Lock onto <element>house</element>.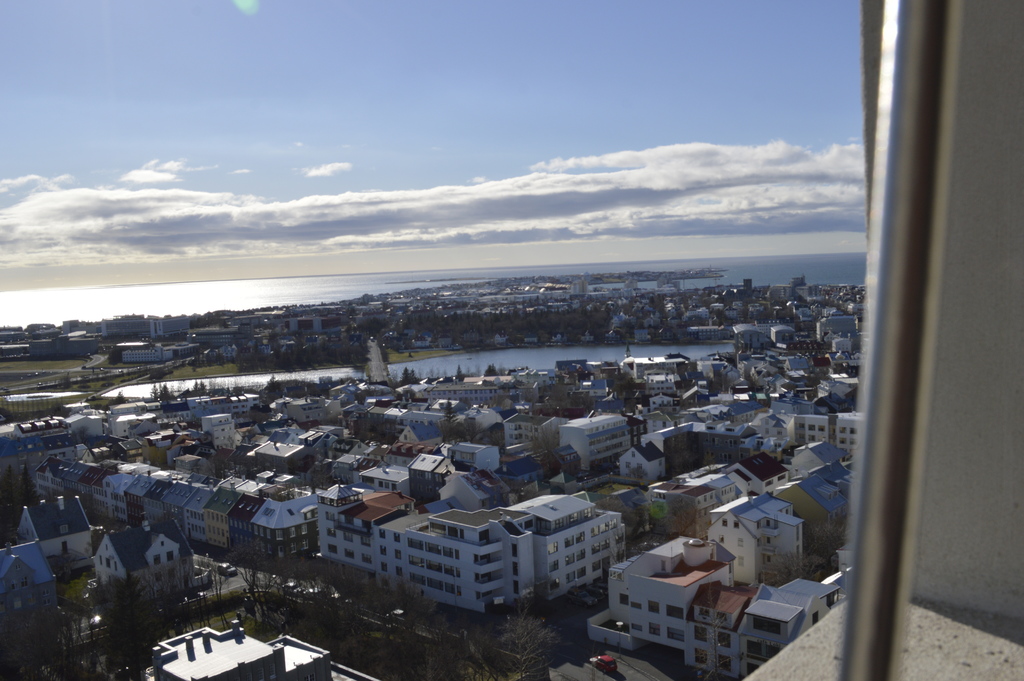
Locked: (left=700, top=492, right=803, bottom=589).
